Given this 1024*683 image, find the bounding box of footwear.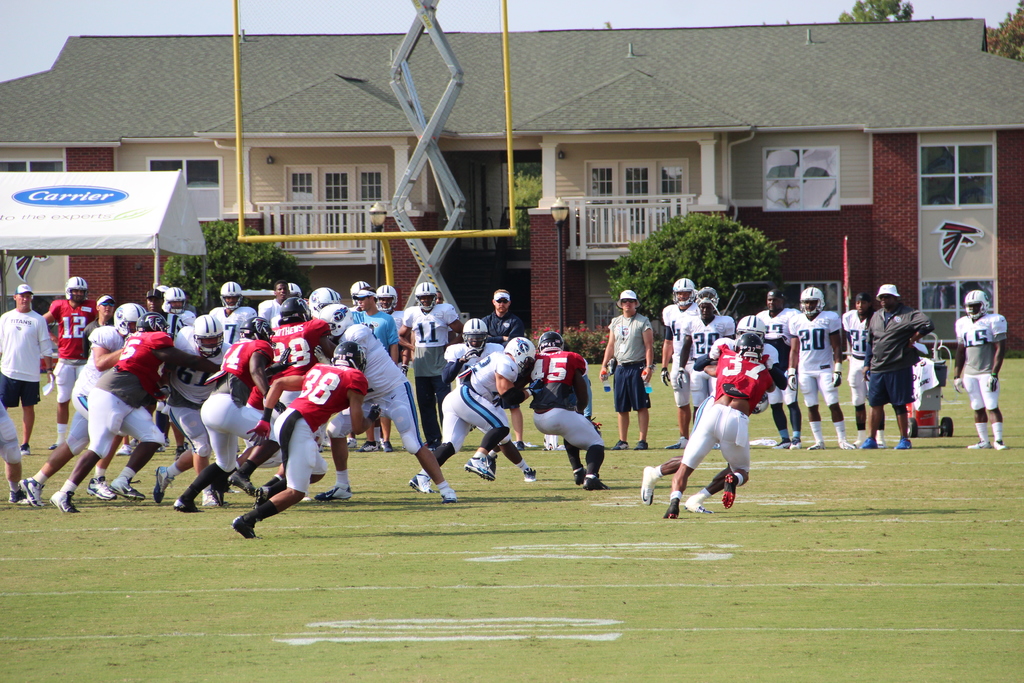
(left=639, top=467, right=663, bottom=508).
